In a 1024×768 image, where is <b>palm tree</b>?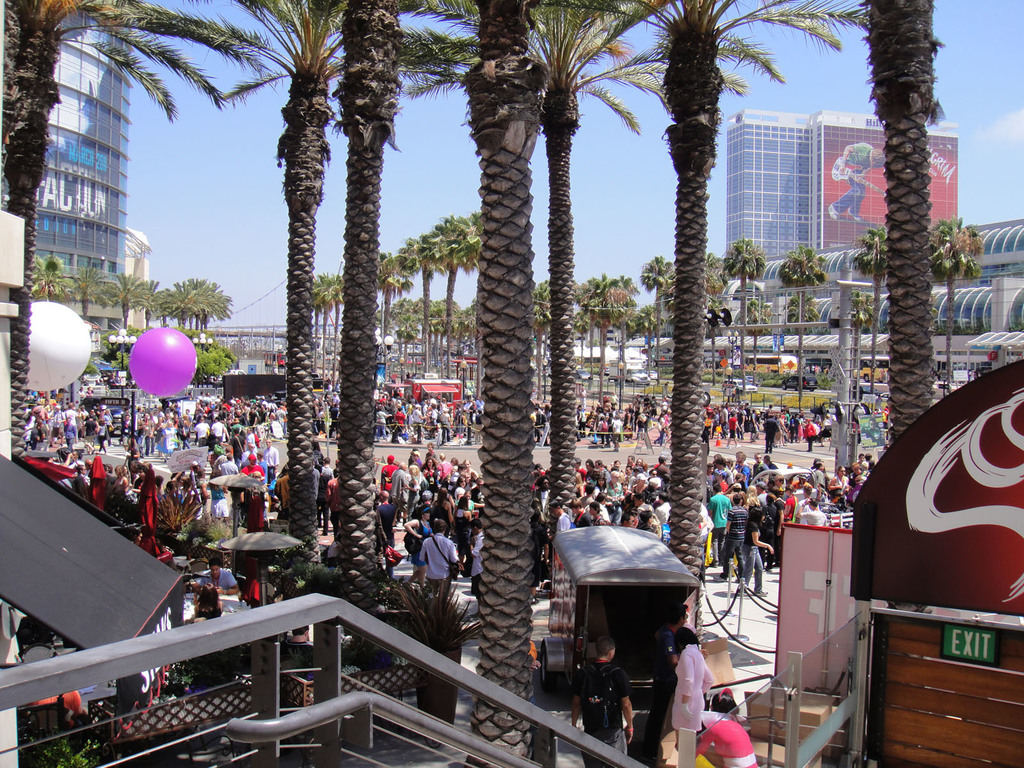
313/273/318/407.
